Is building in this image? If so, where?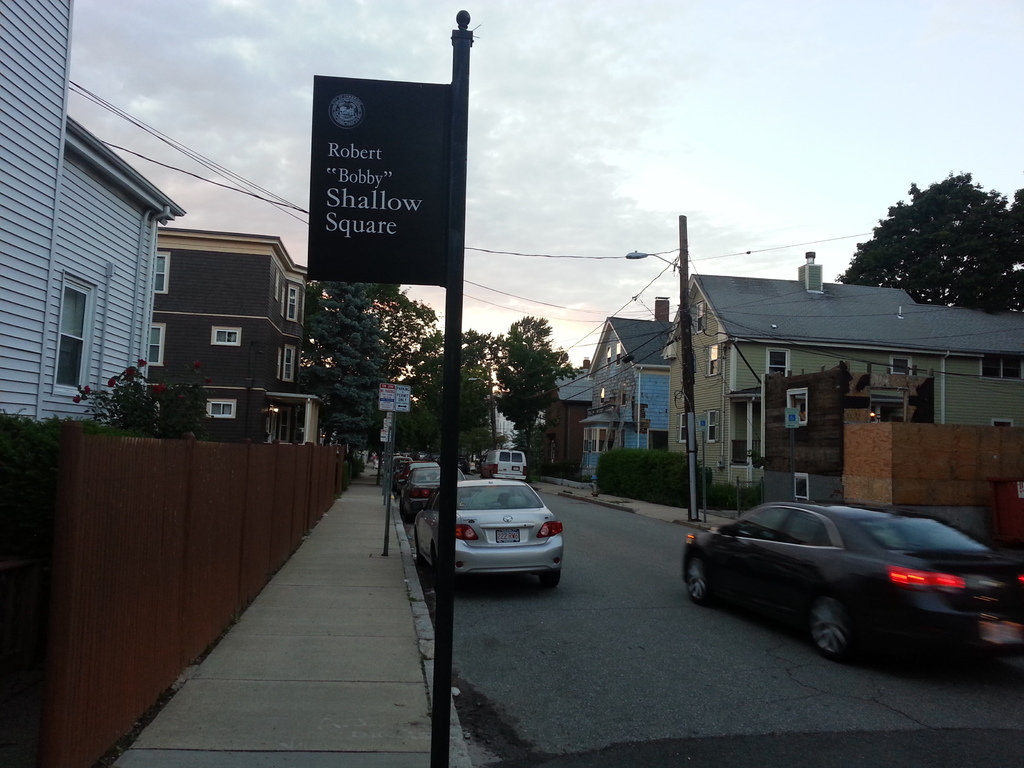
Yes, at box(0, 0, 196, 429).
